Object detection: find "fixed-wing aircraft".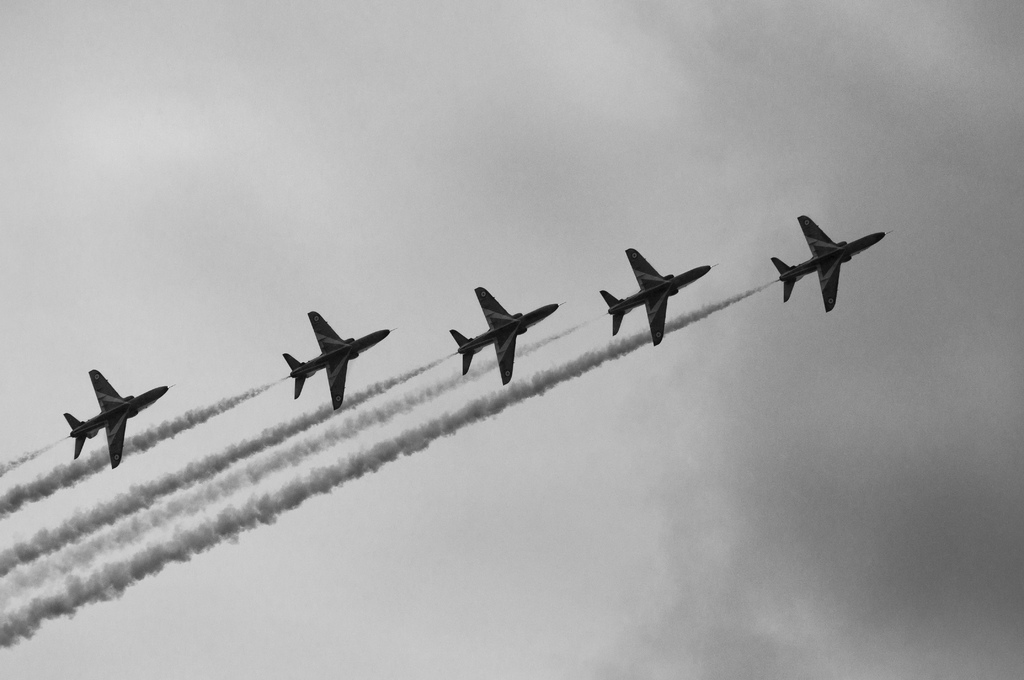
[772,215,889,313].
